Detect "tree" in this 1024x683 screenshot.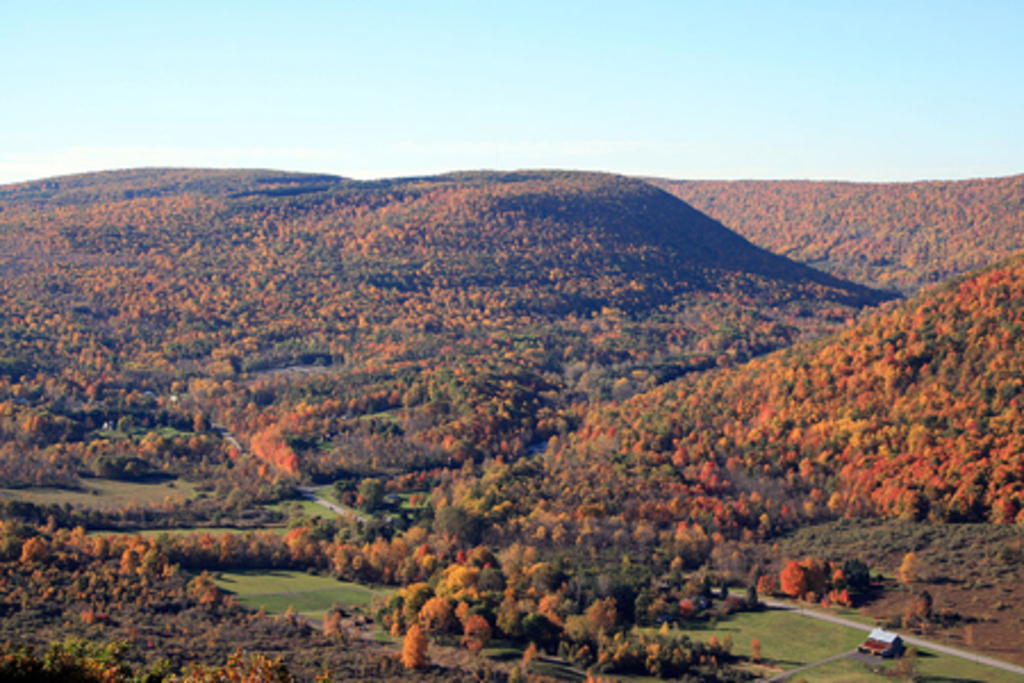
Detection: x1=180 y1=576 x2=221 y2=610.
